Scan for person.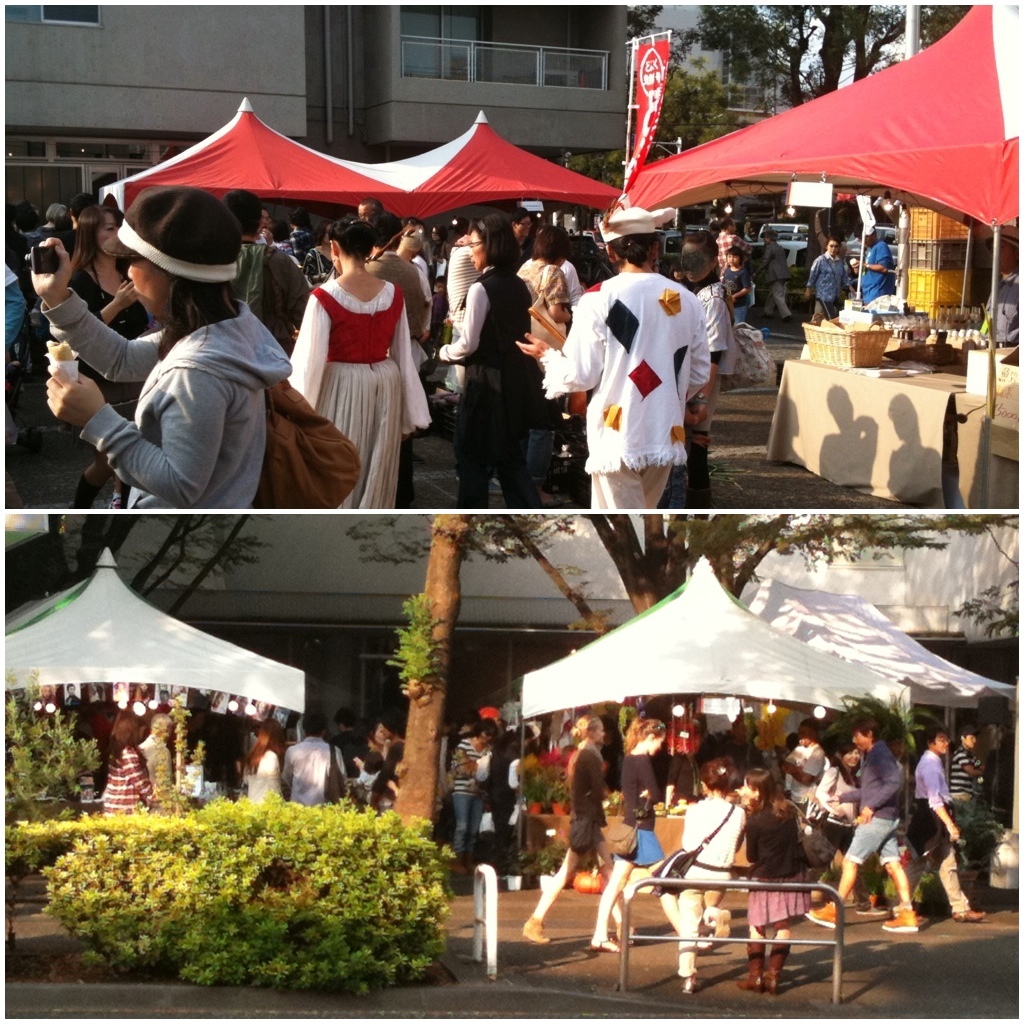
Scan result: {"left": 285, "top": 199, "right": 420, "bottom": 525}.
